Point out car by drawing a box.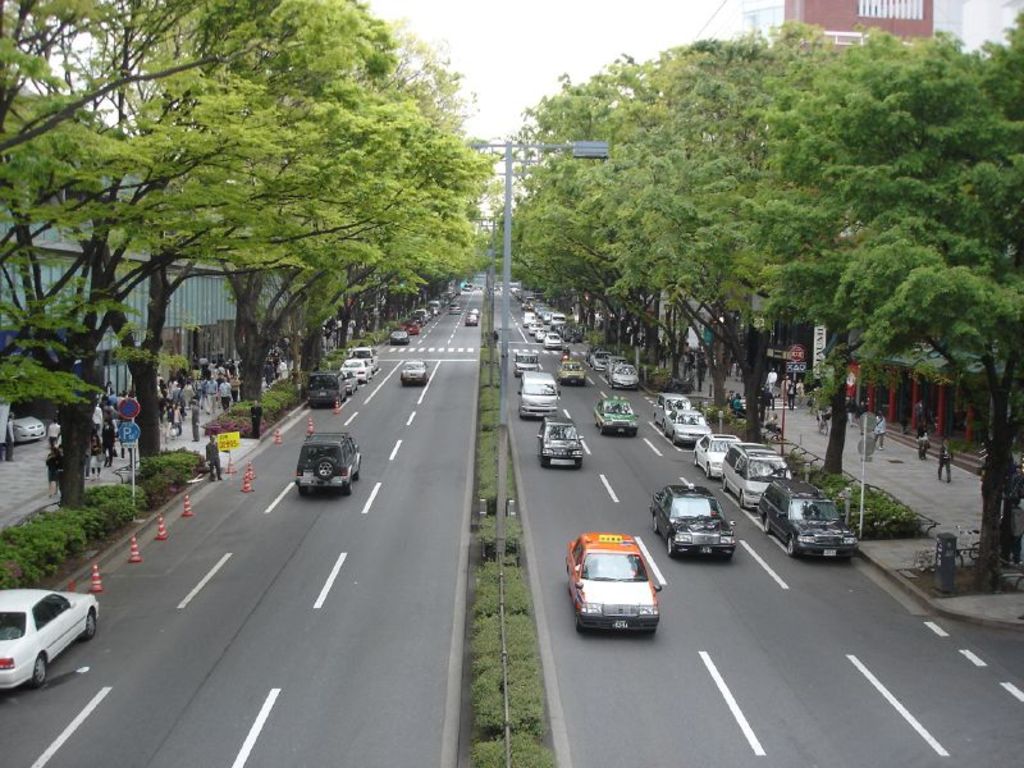
x1=612, y1=366, x2=648, y2=385.
